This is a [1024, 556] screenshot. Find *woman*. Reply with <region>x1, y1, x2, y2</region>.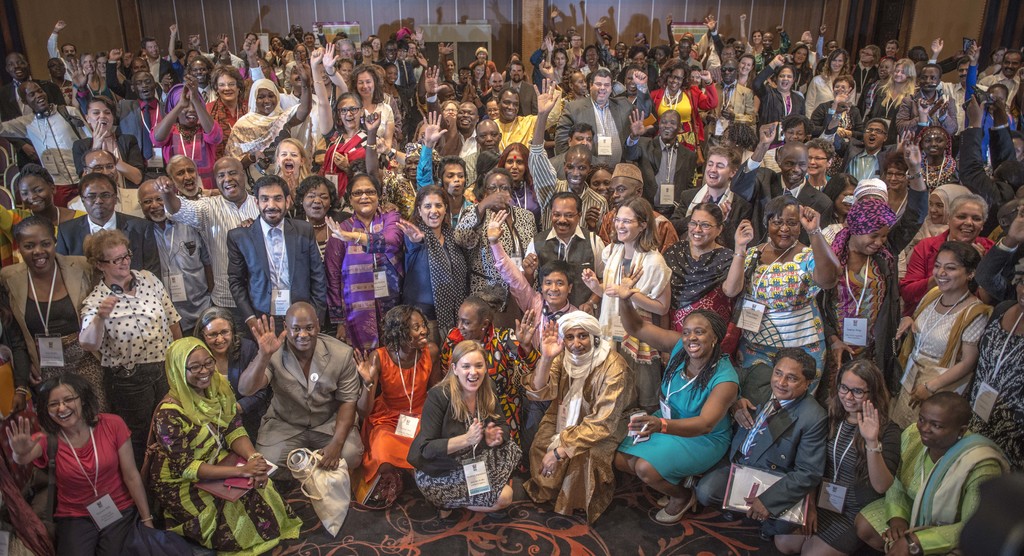
<region>41, 53, 77, 107</region>.
